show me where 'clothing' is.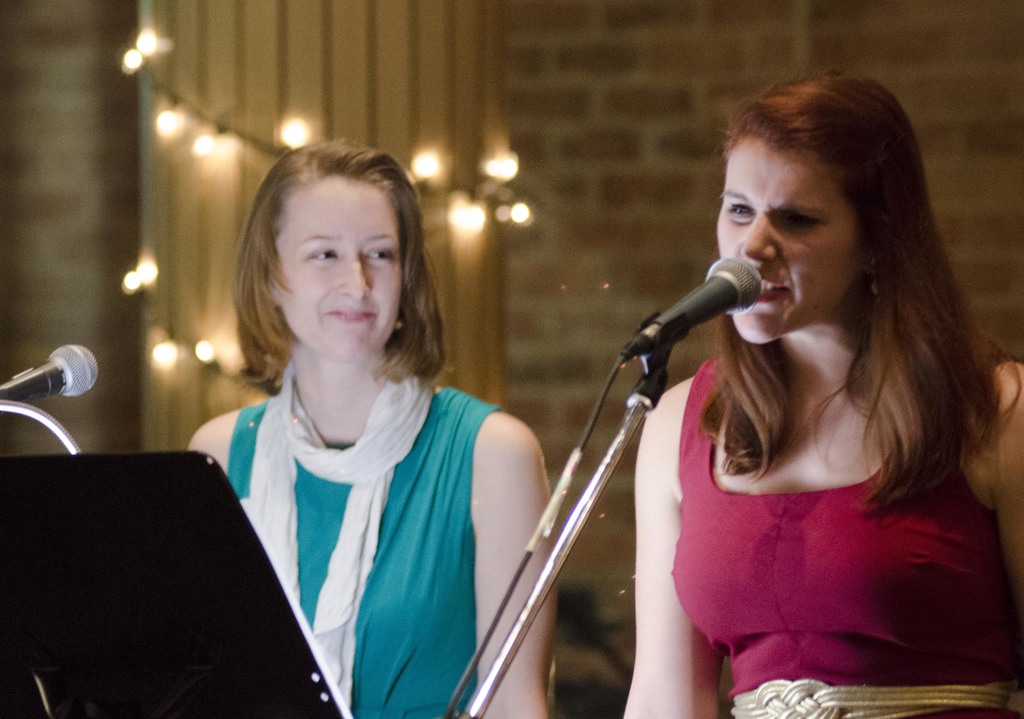
'clothing' is at bbox=(188, 299, 527, 709).
